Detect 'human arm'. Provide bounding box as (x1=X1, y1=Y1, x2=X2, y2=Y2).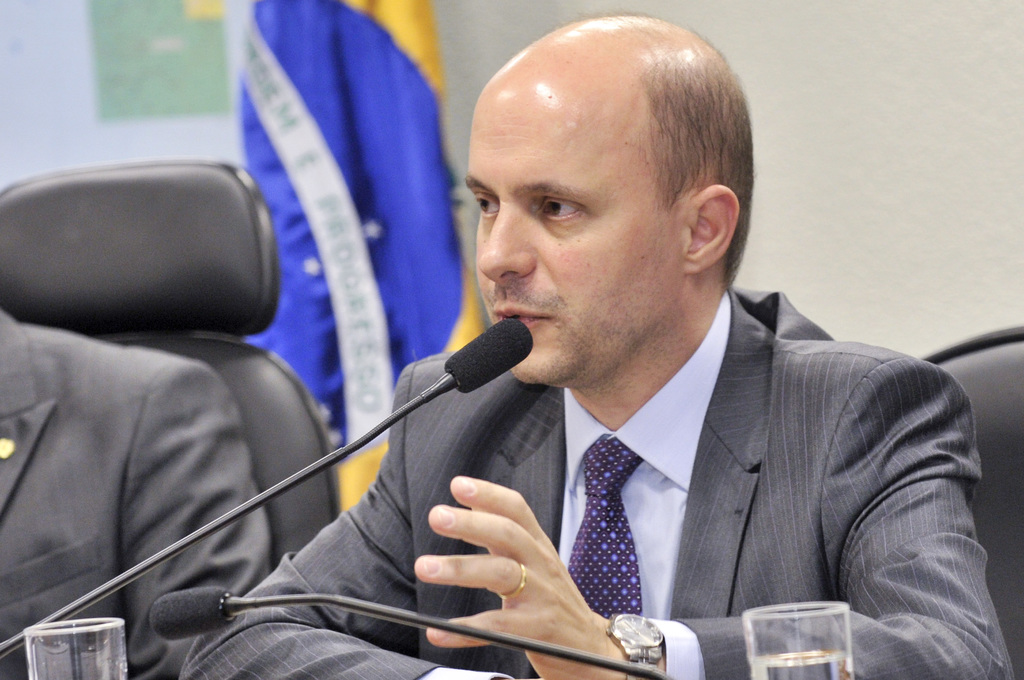
(x1=104, y1=352, x2=265, y2=679).
